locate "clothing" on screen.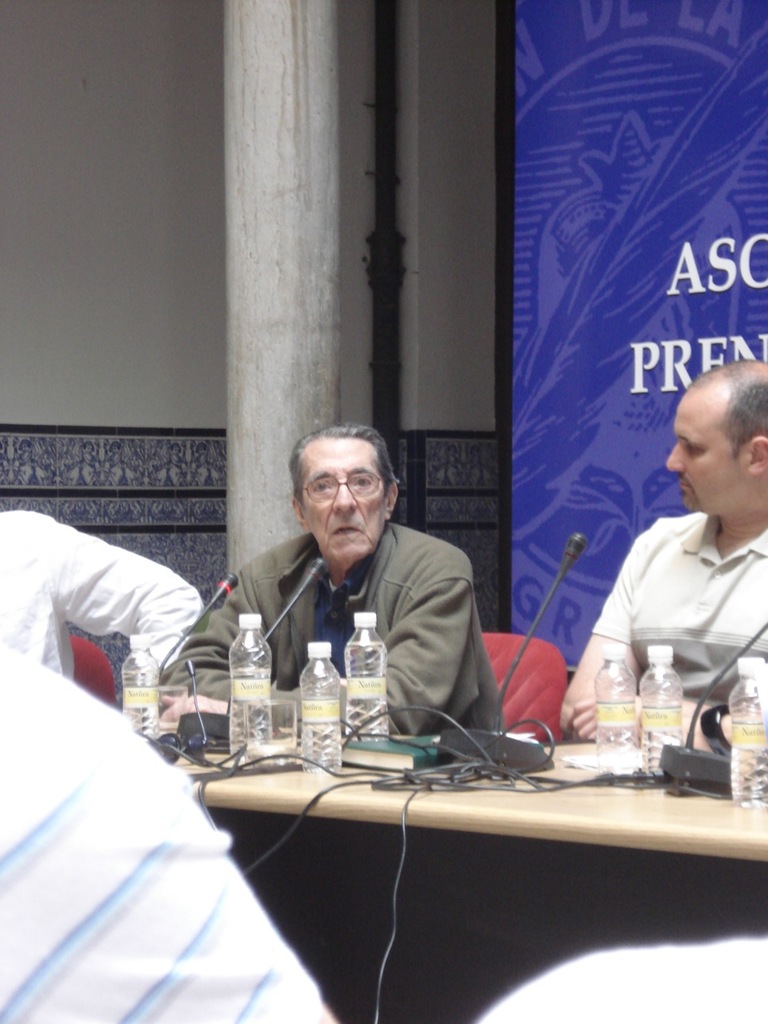
On screen at Rect(582, 511, 767, 733).
